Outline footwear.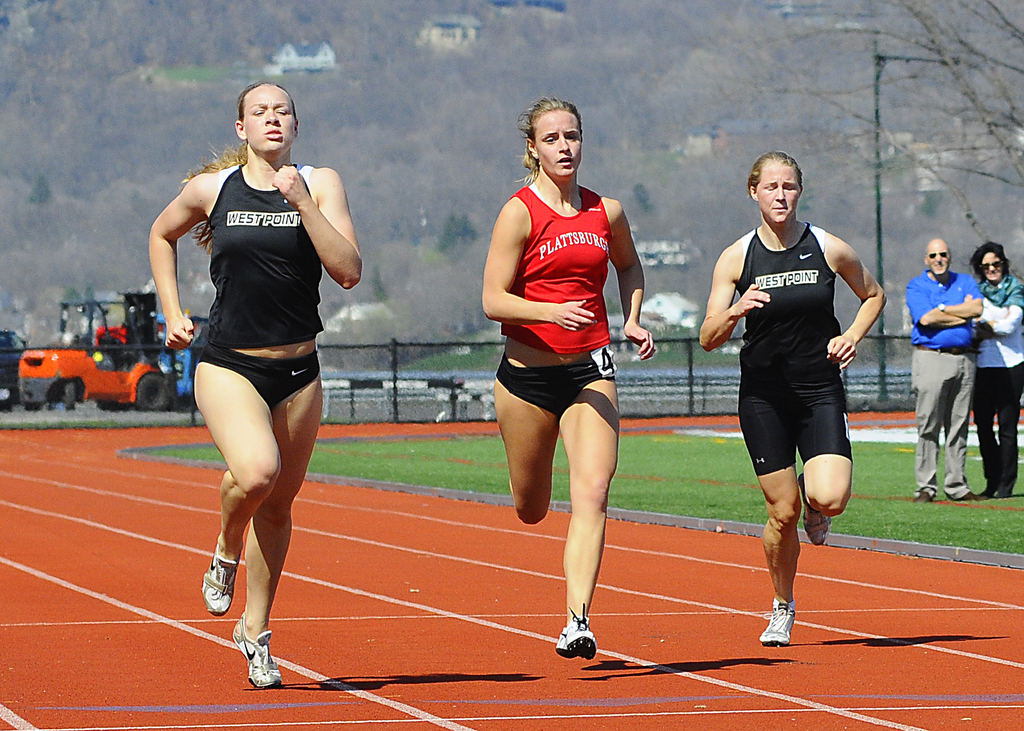
Outline: {"left": 758, "top": 597, "right": 797, "bottom": 645}.
